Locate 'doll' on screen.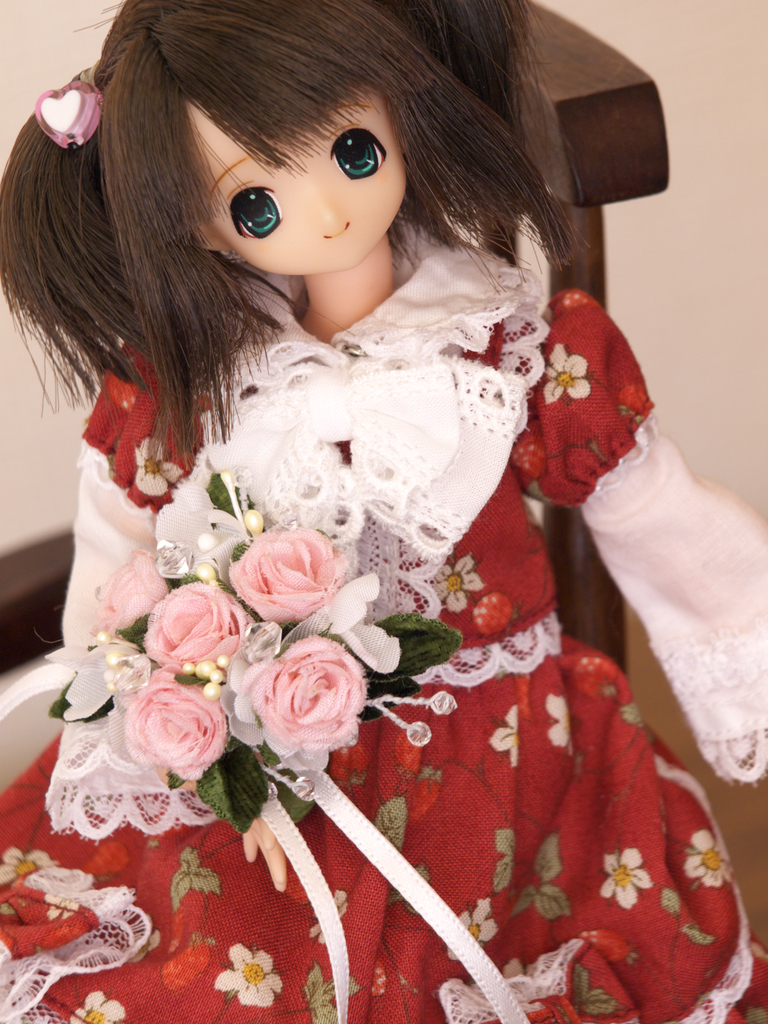
On screen at pyautogui.locateOnScreen(18, 0, 737, 1023).
